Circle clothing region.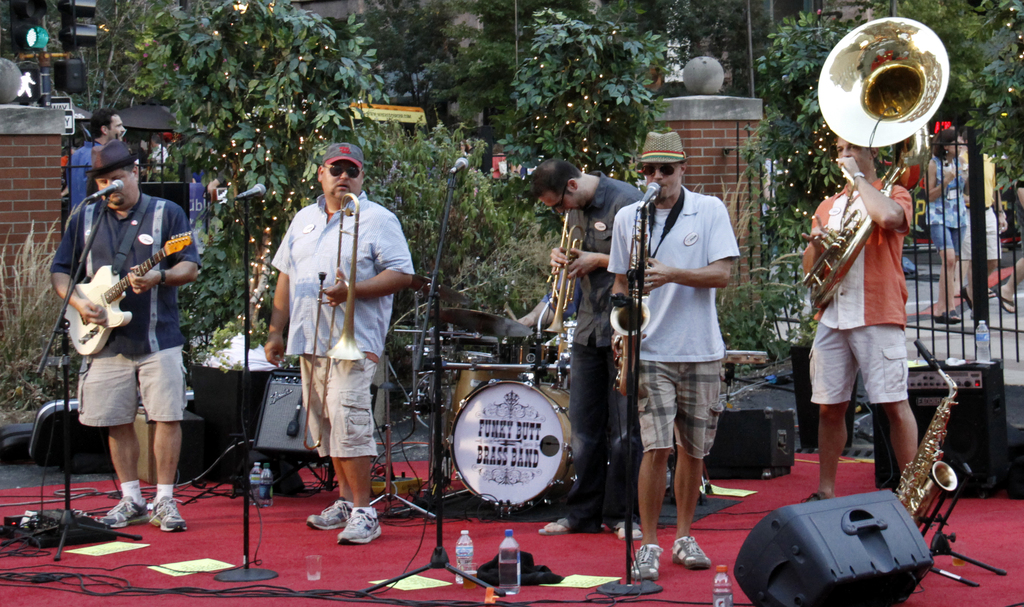
Region: box=[618, 185, 742, 464].
